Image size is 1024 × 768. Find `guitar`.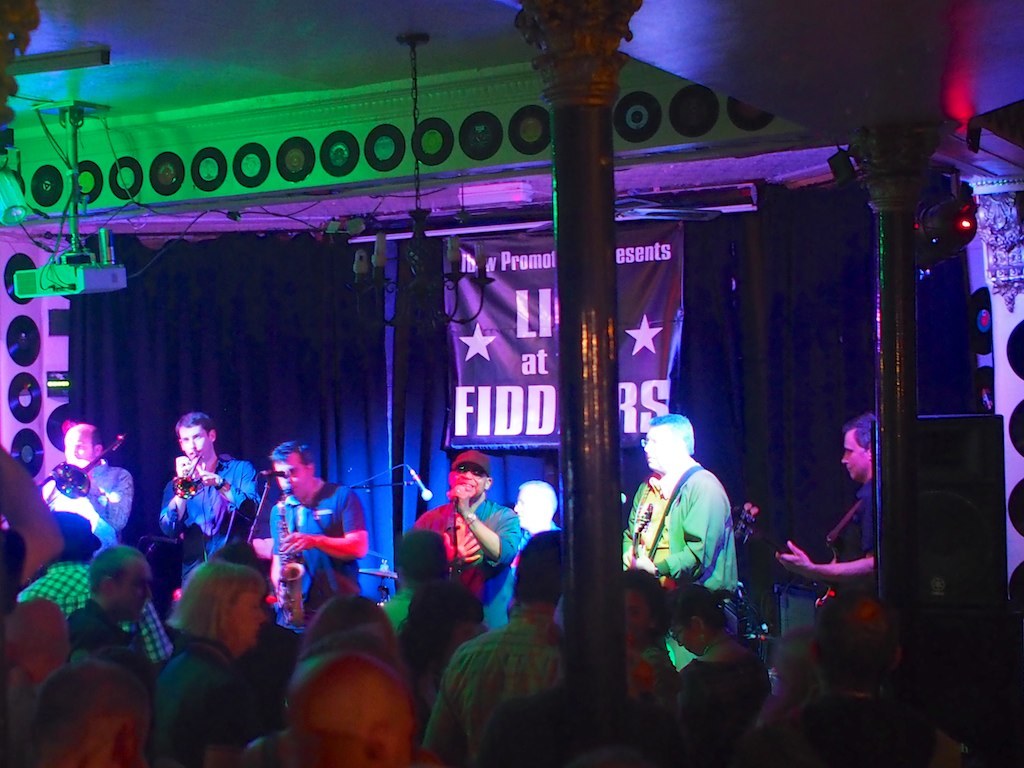
x1=630 y1=499 x2=657 y2=558.
